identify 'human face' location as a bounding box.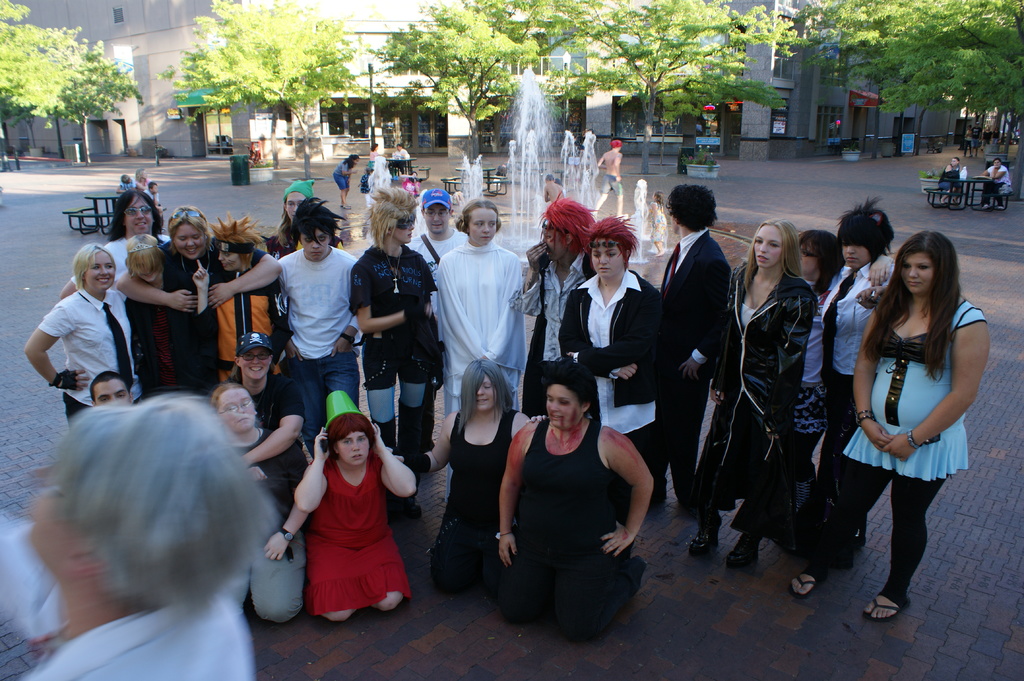
locate(298, 228, 333, 262).
